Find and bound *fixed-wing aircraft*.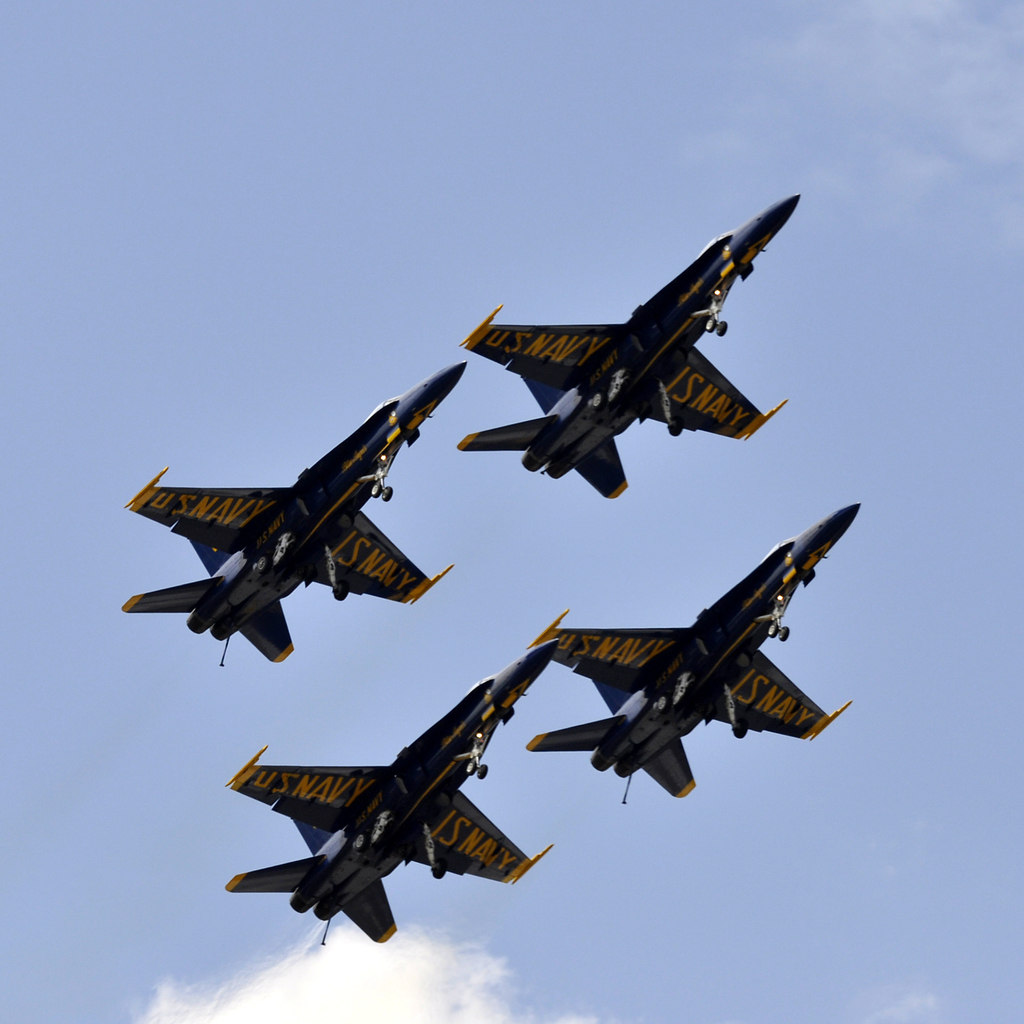
Bound: region(226, 644, 559, 938).
